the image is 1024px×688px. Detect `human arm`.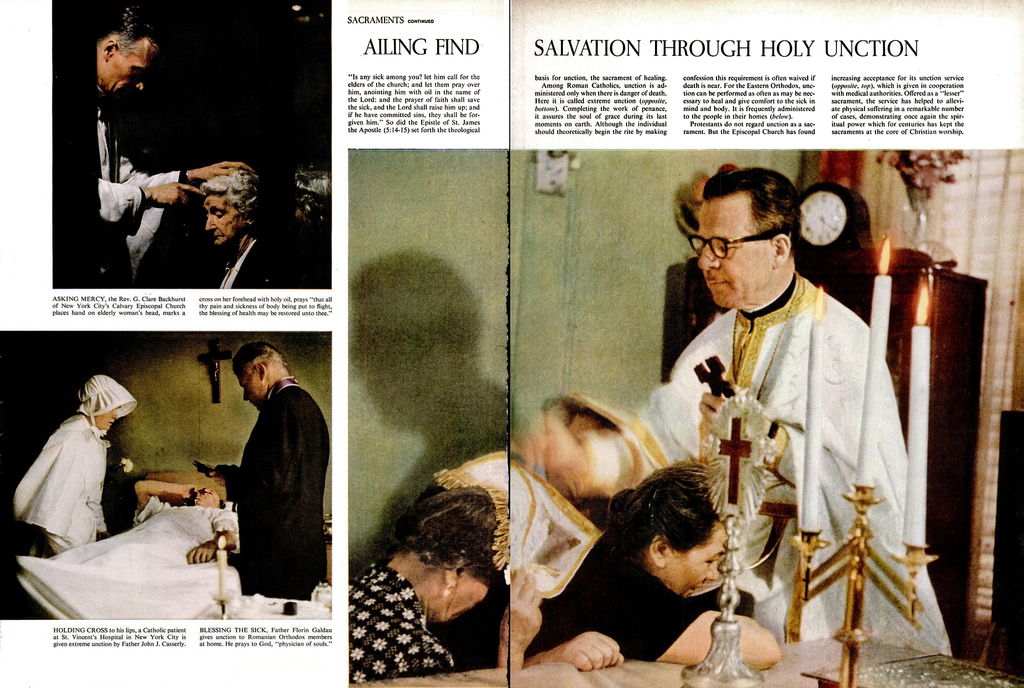
Detection: [132,481,196,521].
